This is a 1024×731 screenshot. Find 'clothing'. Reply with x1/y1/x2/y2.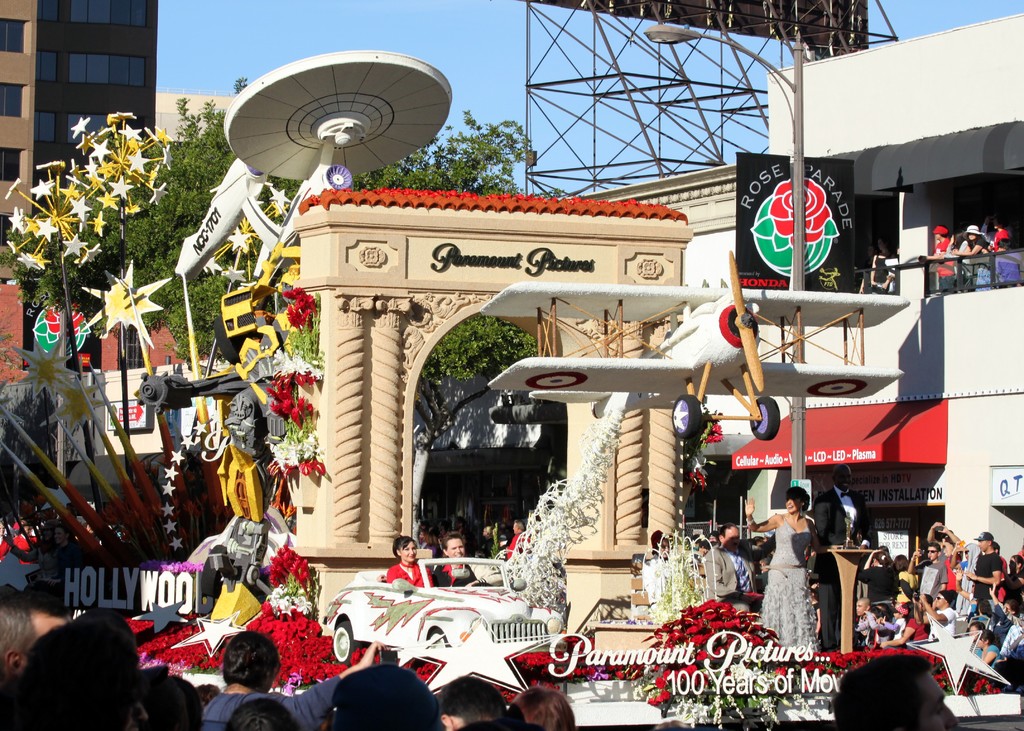
860/563/891/609.
